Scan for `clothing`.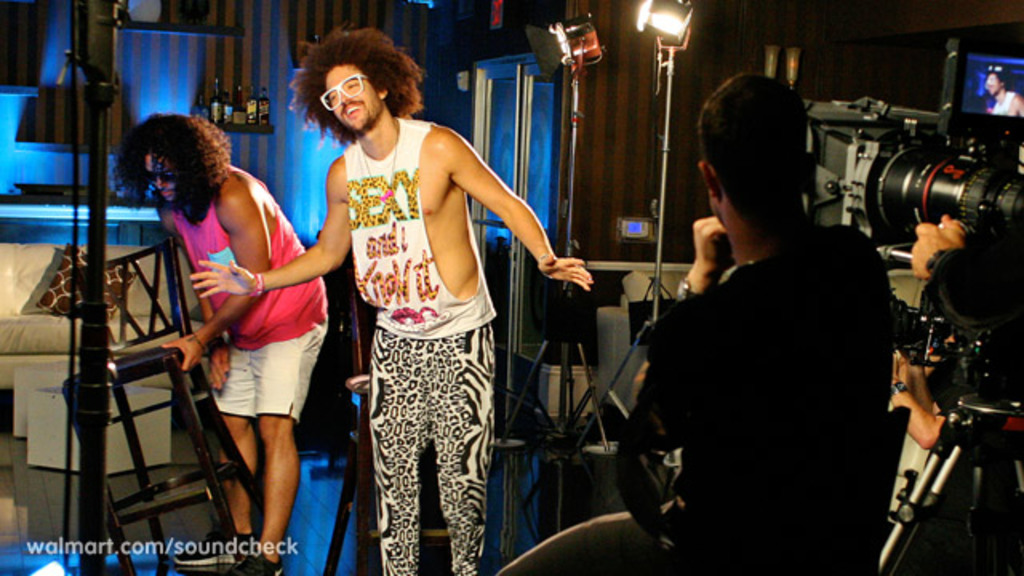
Scan result: select_region(314, 104, 502, 574).
